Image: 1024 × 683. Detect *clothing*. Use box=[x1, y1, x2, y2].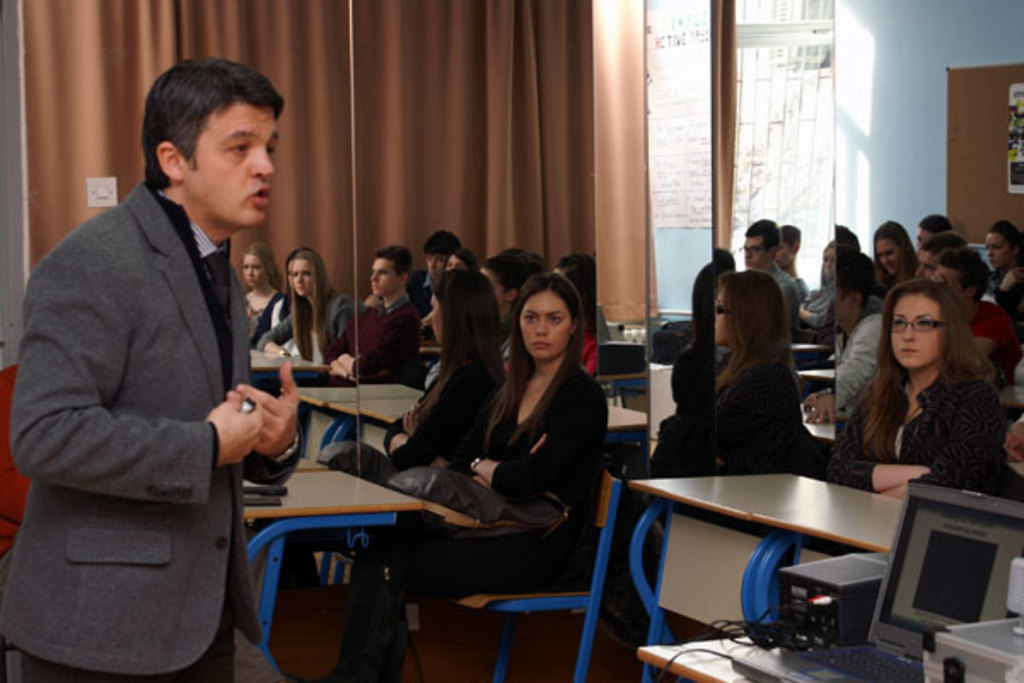
box=[973, 299, 1010, 338].
